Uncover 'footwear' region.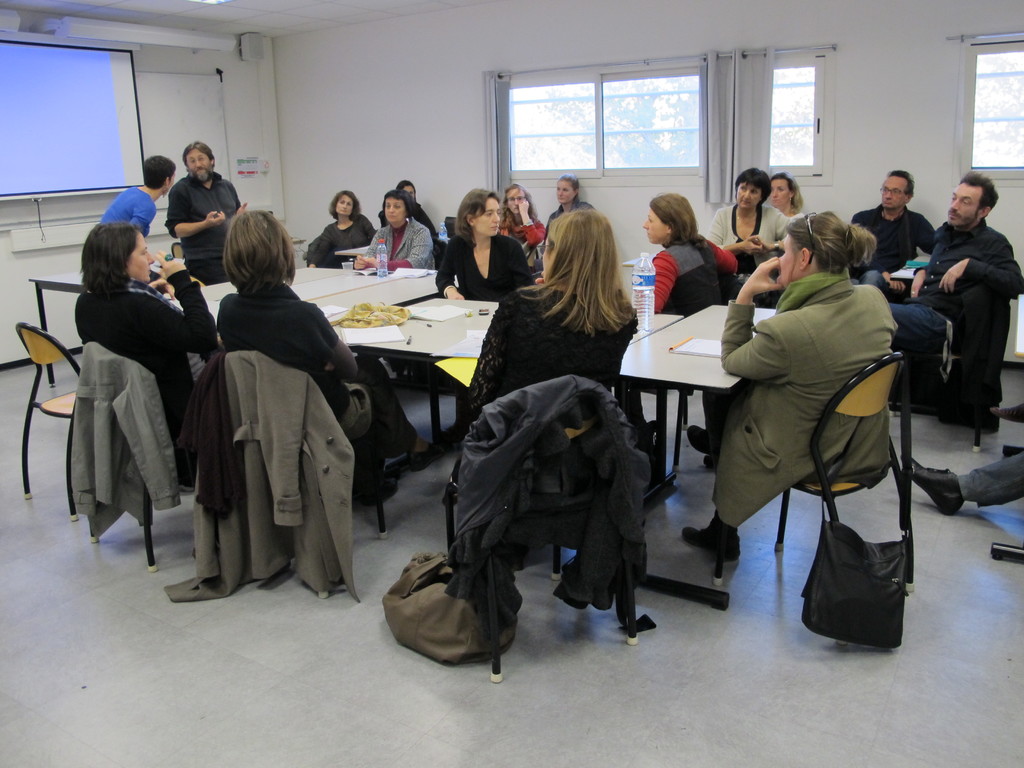
Uncovered: {"left": 685, "top": 513, "right": 742, "bottom": 565}.
